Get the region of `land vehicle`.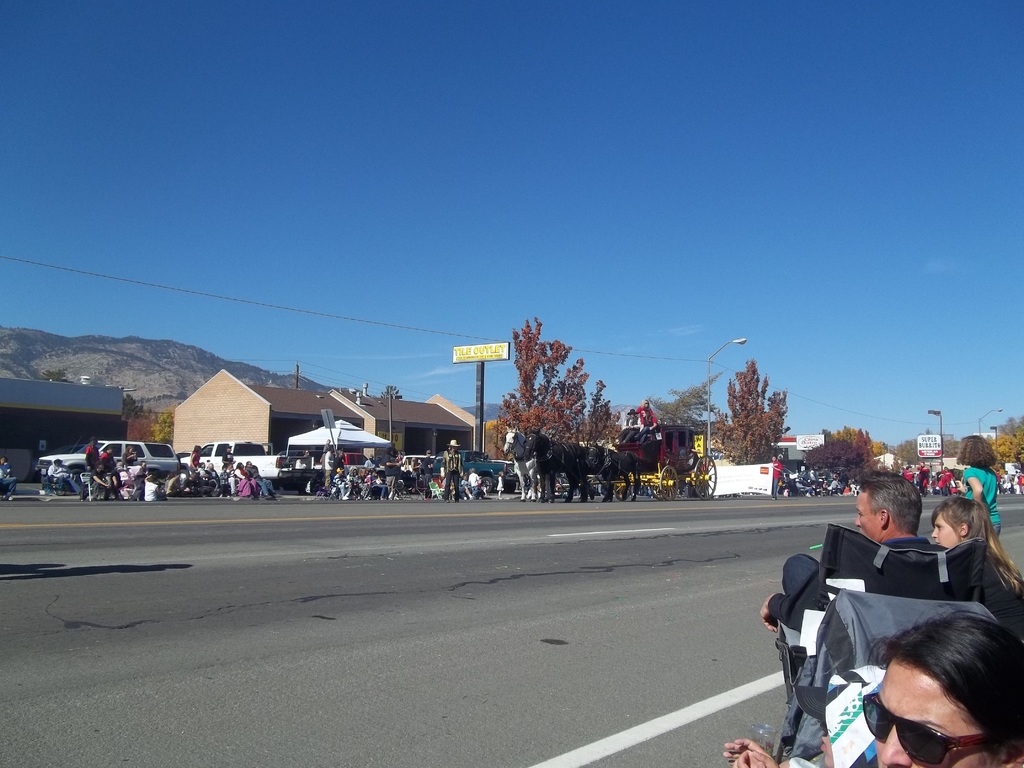
crop(433, 447, 518, 497).
